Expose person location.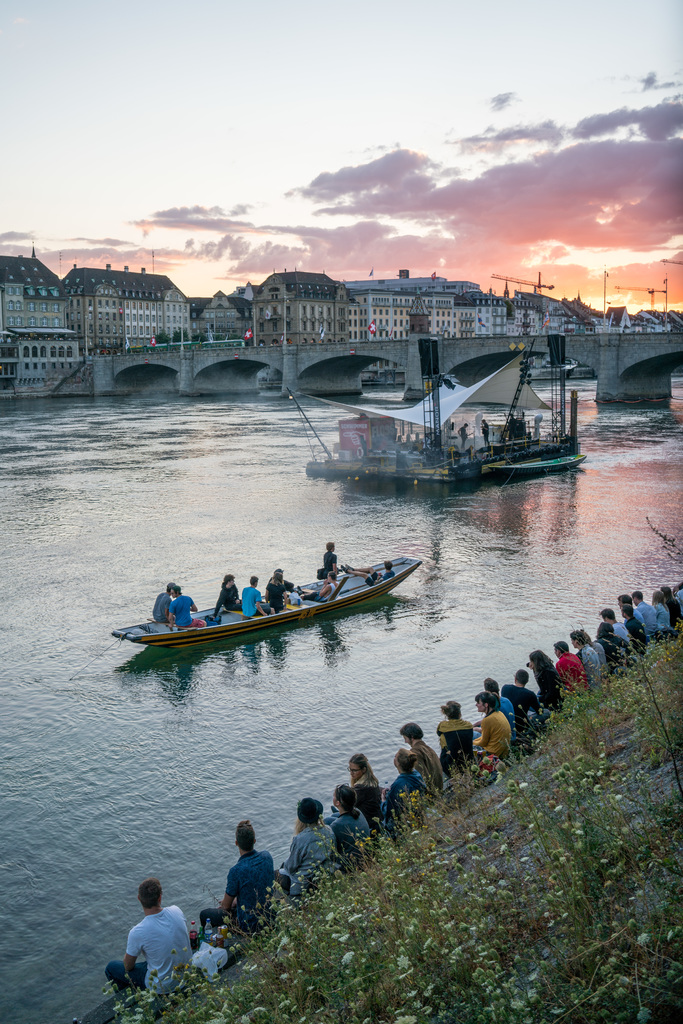
Exposed at l=121, t=886, r=193, b=1009.
